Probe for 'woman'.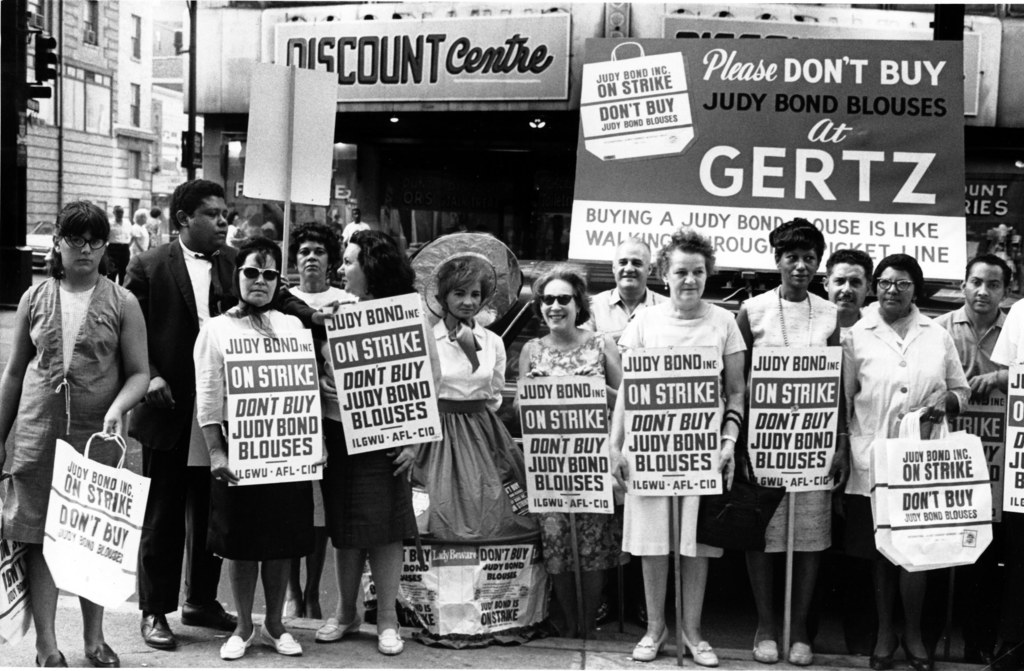
Probe result: 518,271,628,631.
